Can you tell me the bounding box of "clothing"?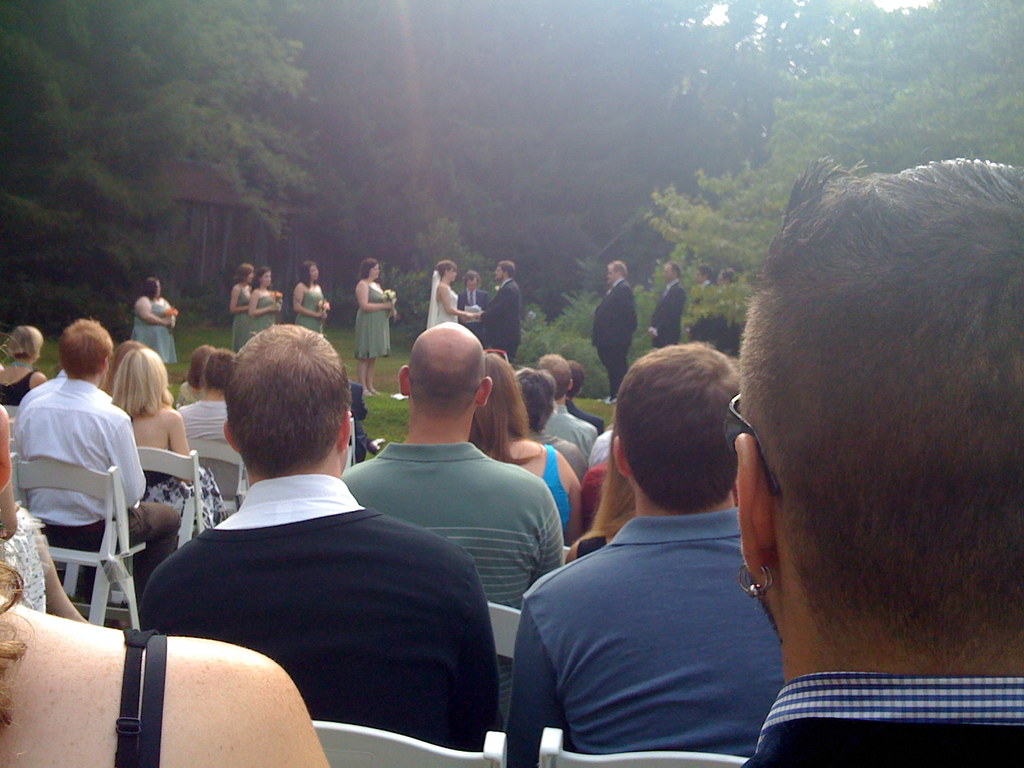
<bbox>648, 276, 686, 350</bbox>.
